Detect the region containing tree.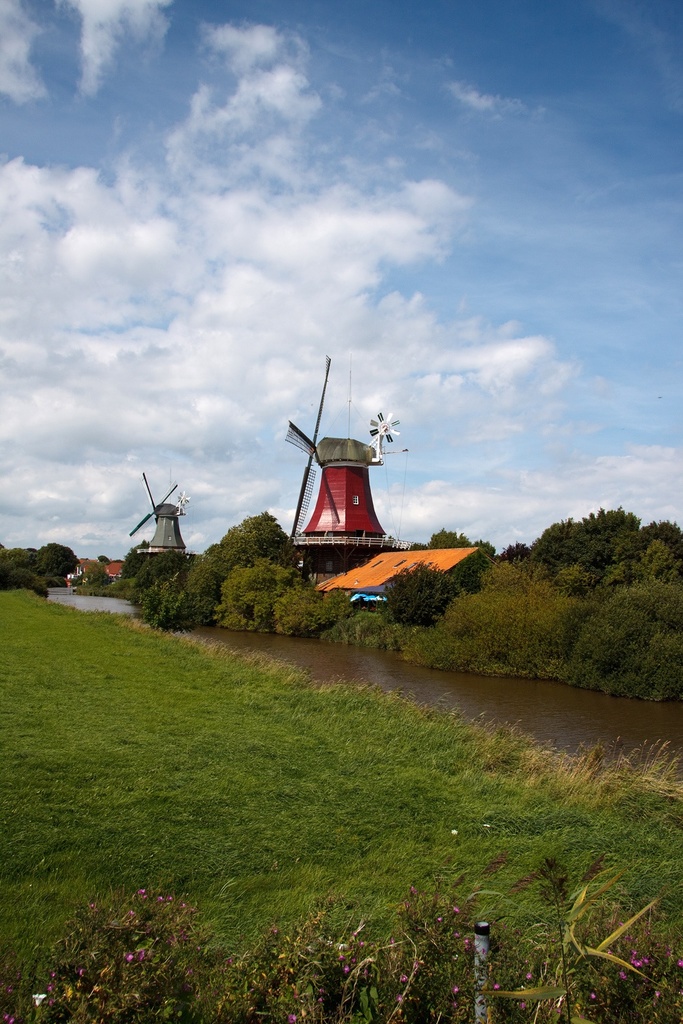
100, 558, 113, 563.
